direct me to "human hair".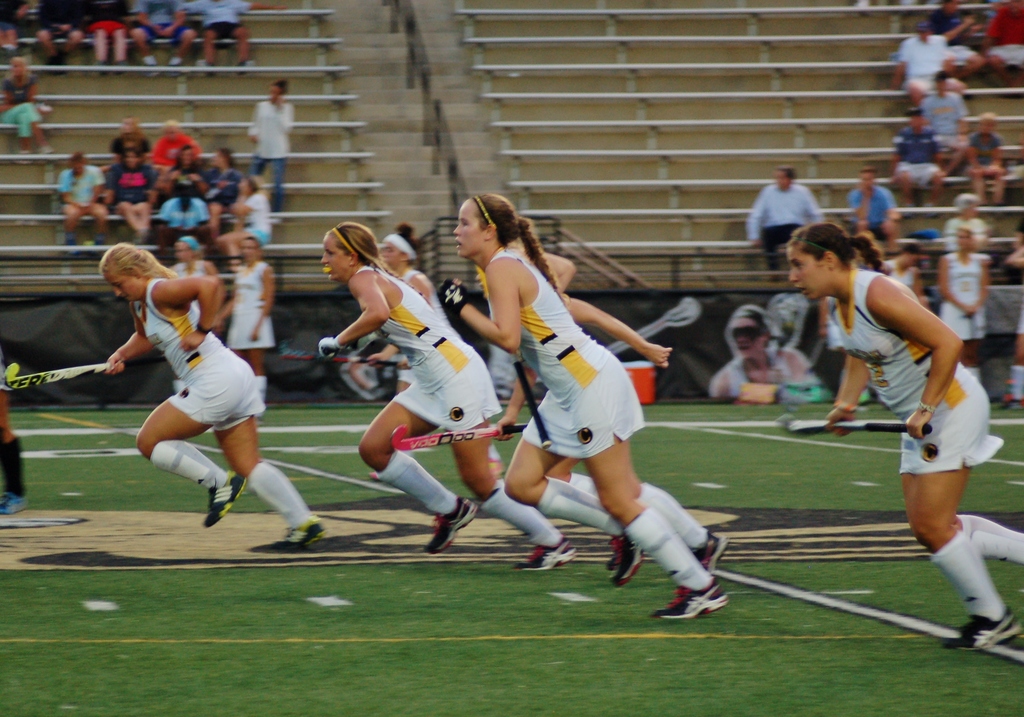
Direction: l=95, t=241, r=179, b=281.
